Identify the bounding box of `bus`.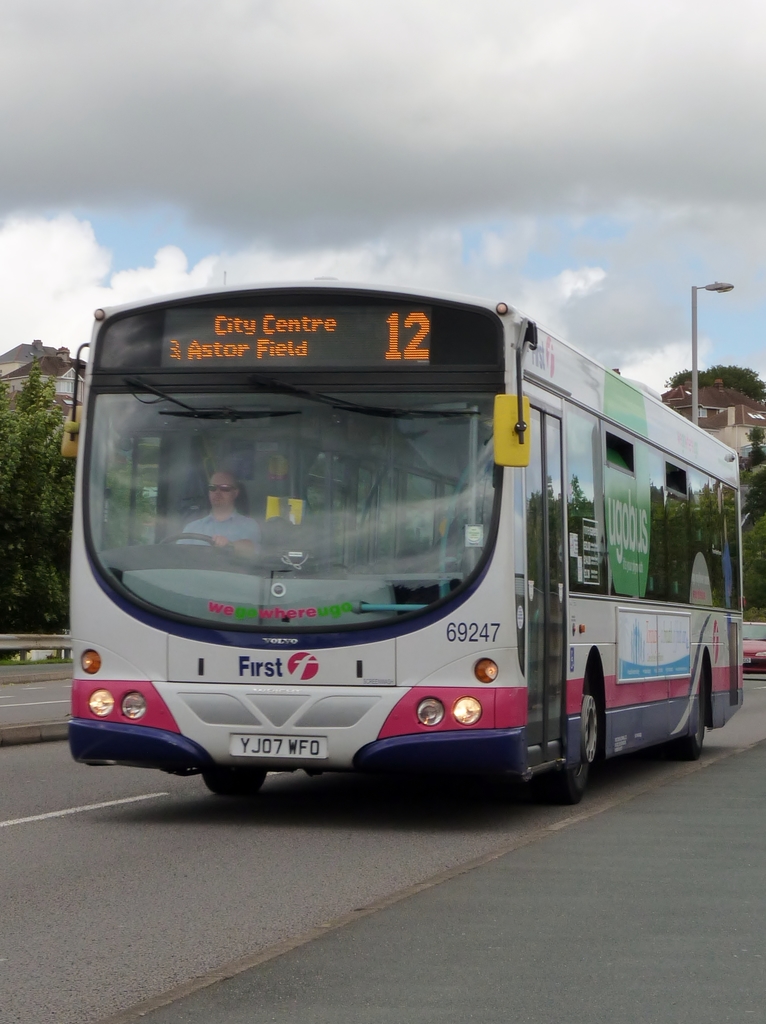
[x1=54, y1=261, x2=742, y2=805].
